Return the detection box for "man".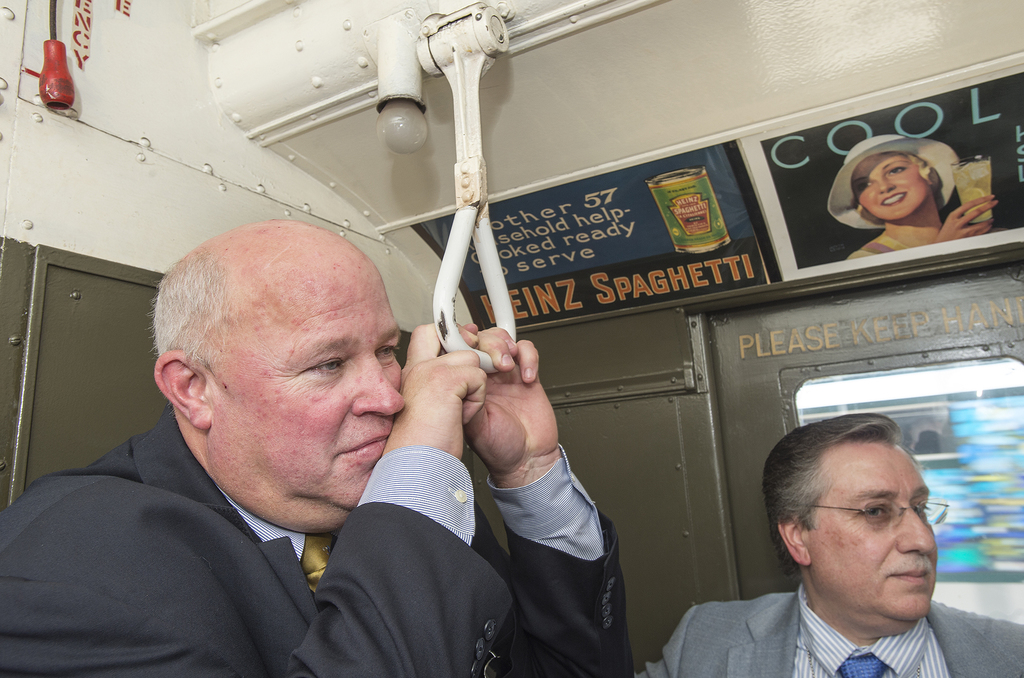
rect(684, 414, 1018, 677).
